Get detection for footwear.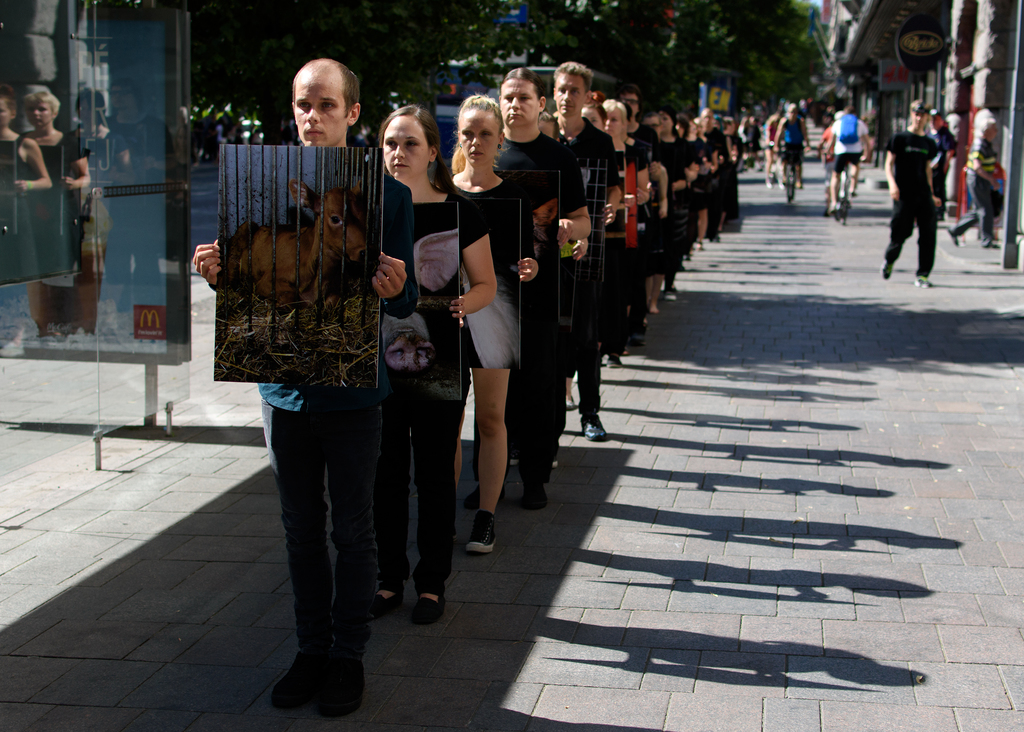
Detection: bbox(664, 287, 678, 302).
